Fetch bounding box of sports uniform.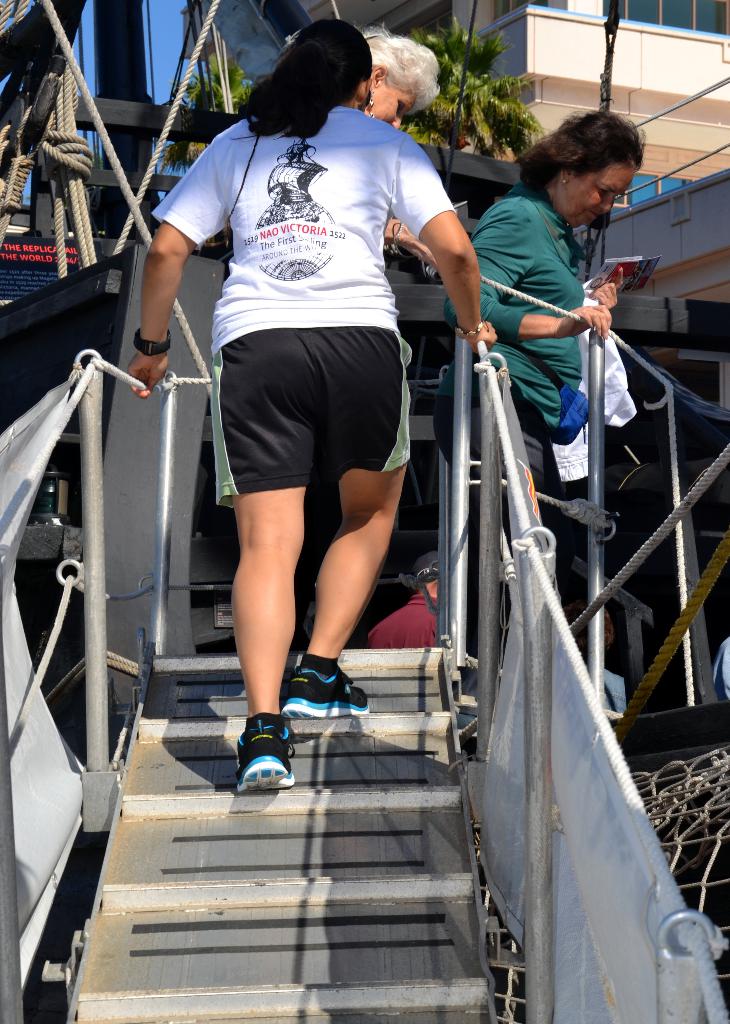
Bbox: 149:102:451:792.
